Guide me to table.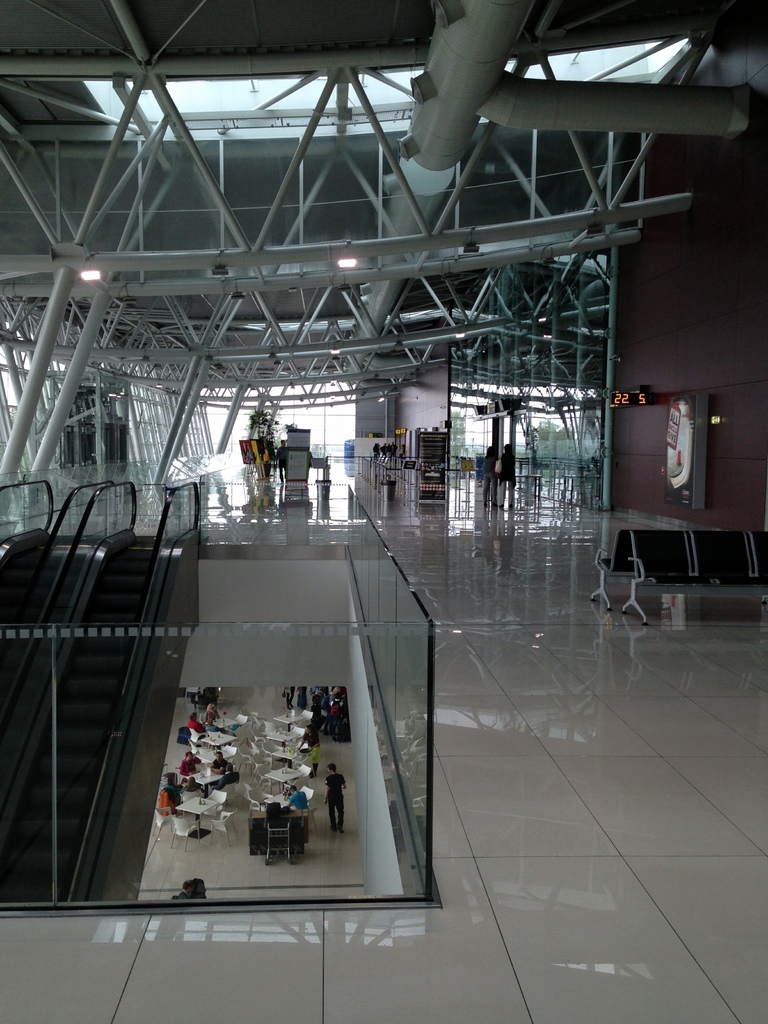
Guidance: Rect(269, 710, 305, 725).
